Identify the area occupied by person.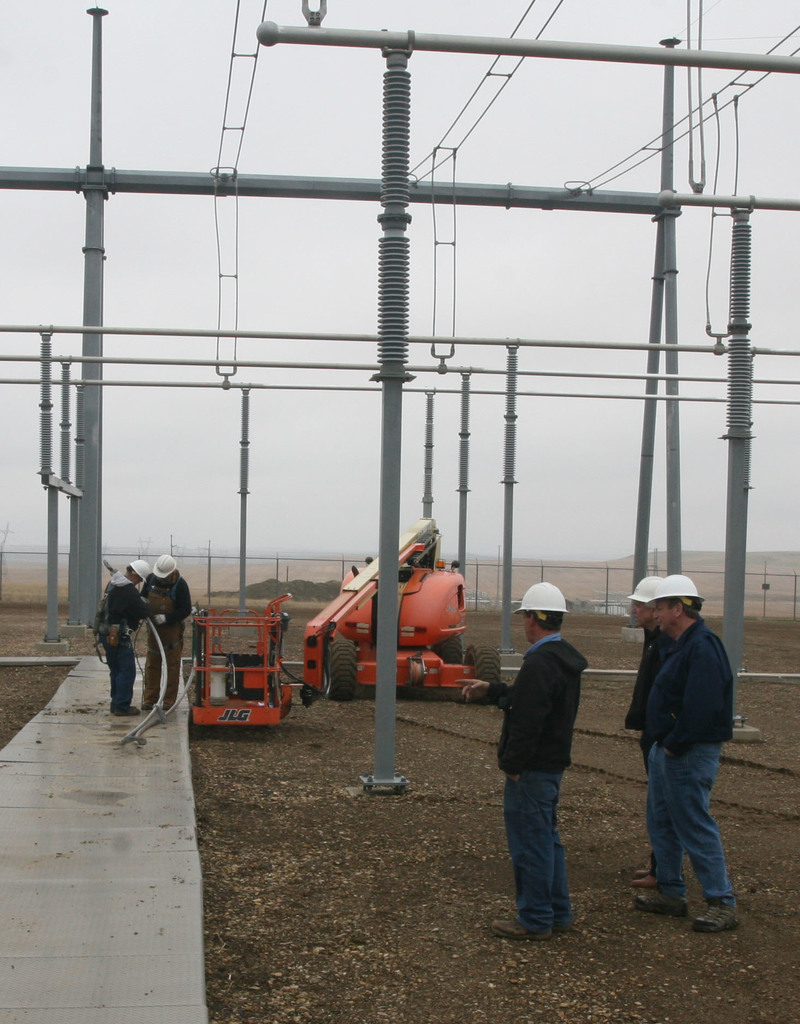
Area: left=635, top=574, right=732, bottom=938.
